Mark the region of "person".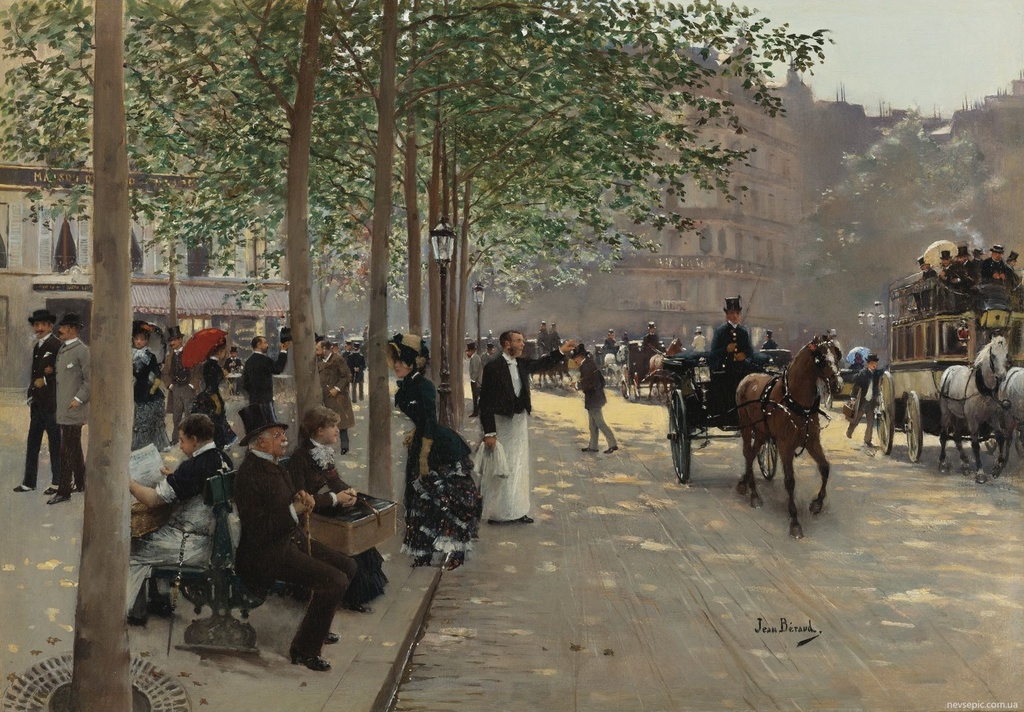
Region: crop(703, 294, 760, 377).
